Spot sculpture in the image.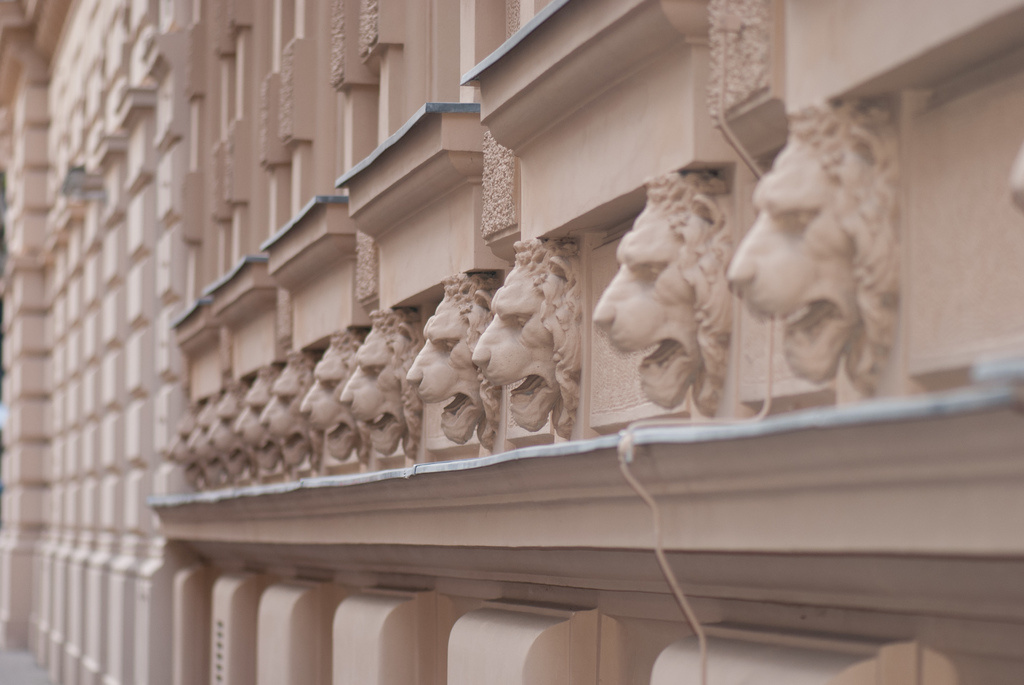
sculpture found at 297,327,366,467.
